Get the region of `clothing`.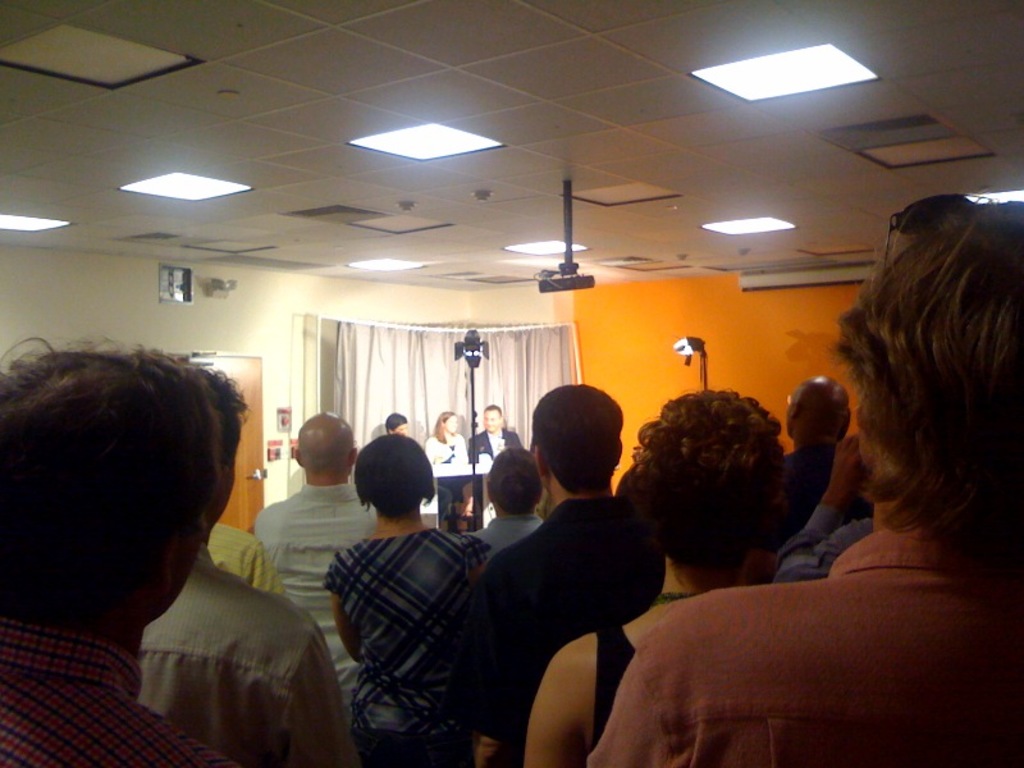
<box>317,530,486,767</box>.
